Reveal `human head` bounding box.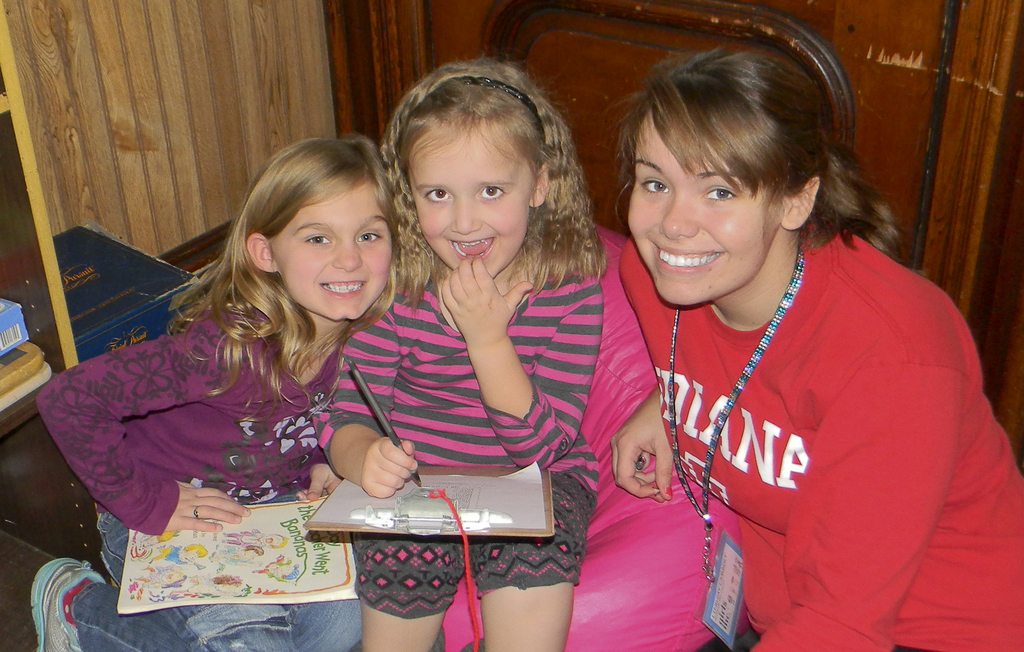
Revealed: 227 133 396 308.
